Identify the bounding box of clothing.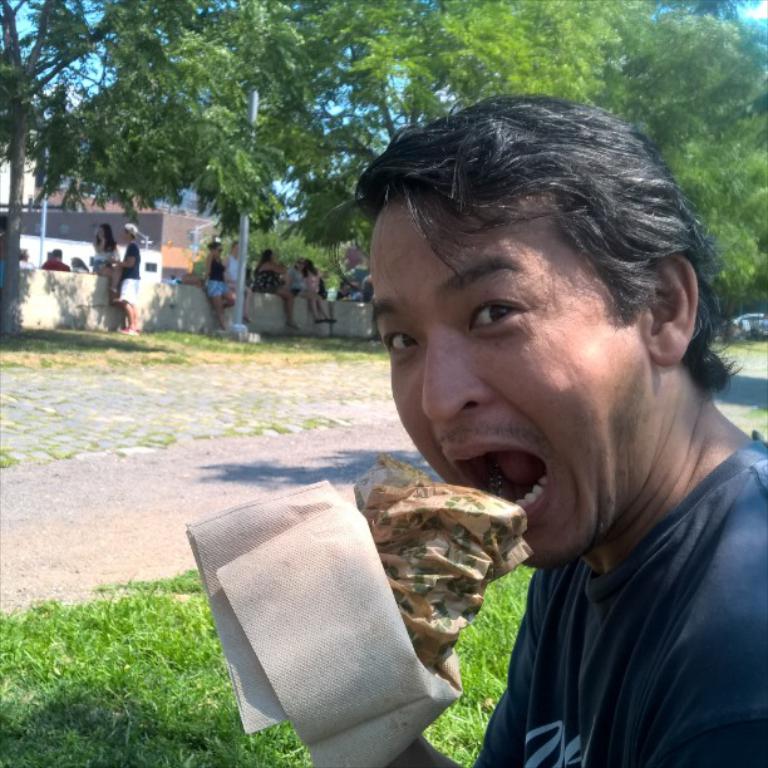
{"x1": 202, "y1": 248, "x2": 226, "y2": 294}.
